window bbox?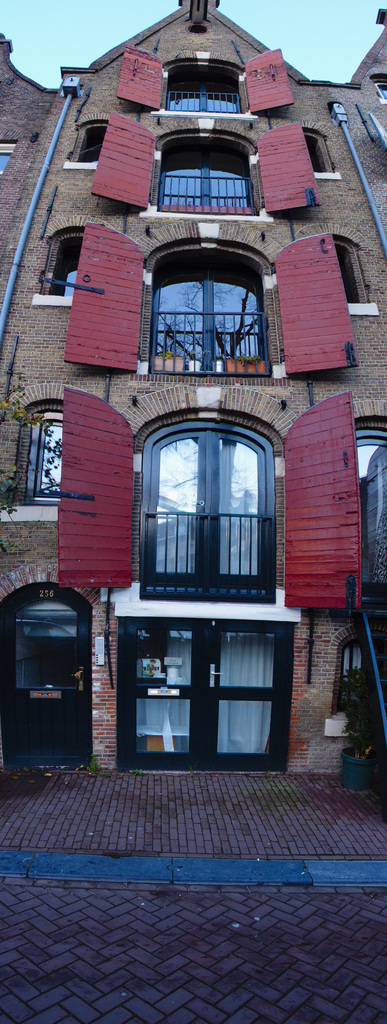
<box>31,221,112,323</box>
